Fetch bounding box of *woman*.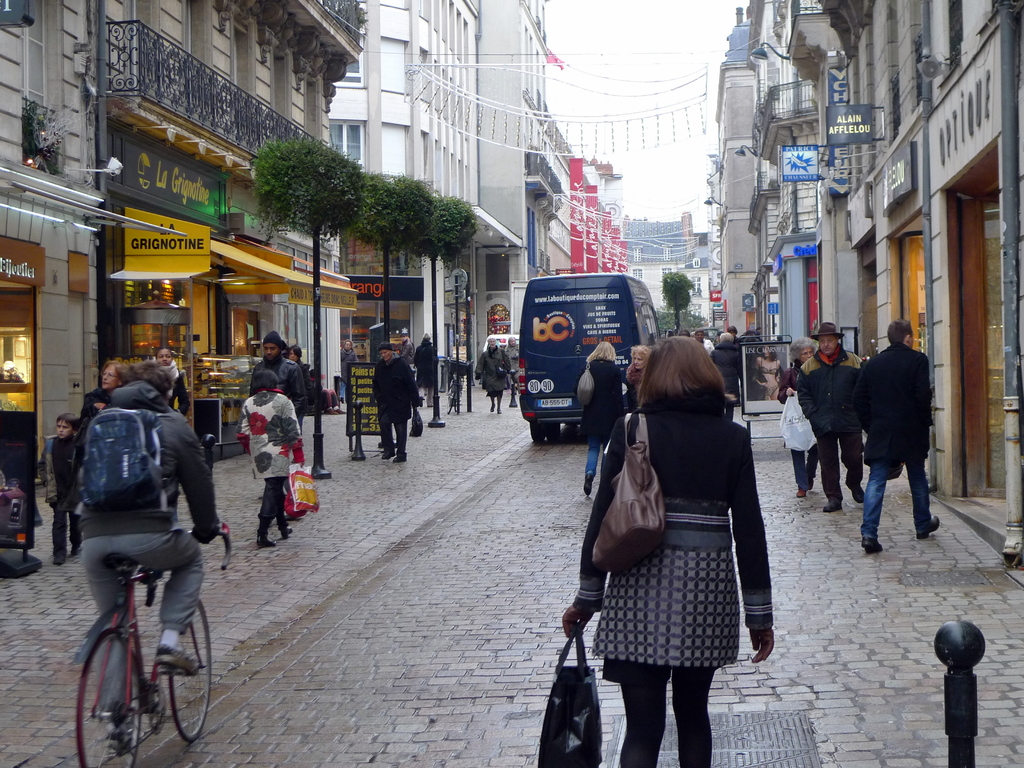
Bbox: Rect(236, 369, 309, 544).
